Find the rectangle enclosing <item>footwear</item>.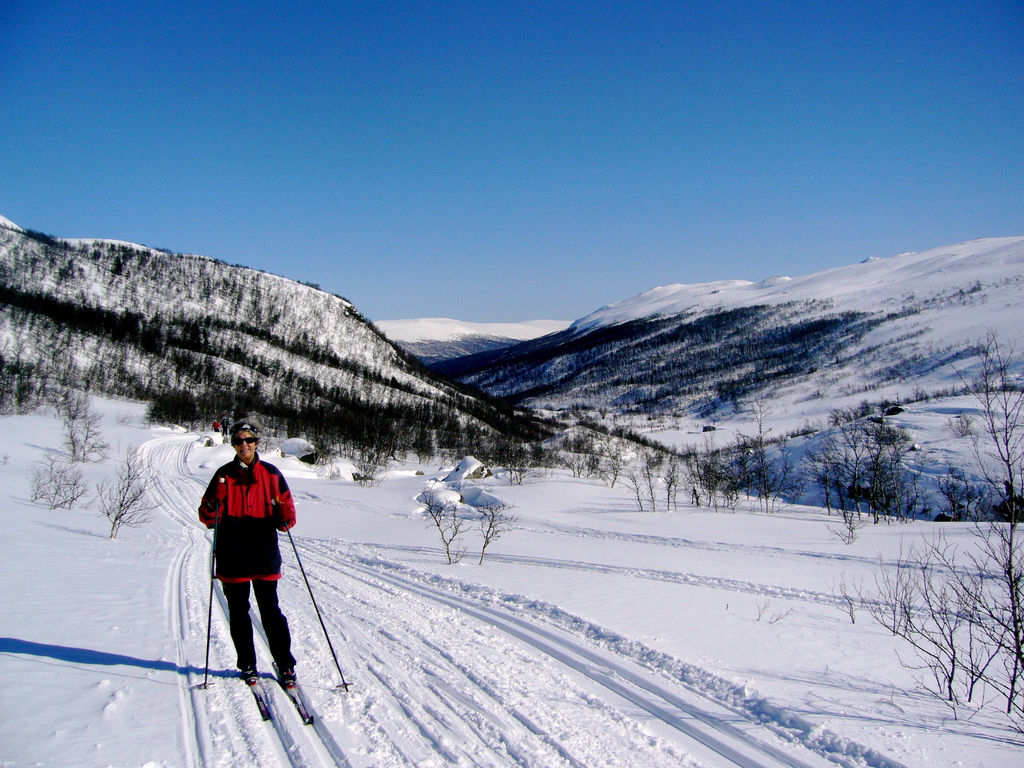
(280,671,296,687).
